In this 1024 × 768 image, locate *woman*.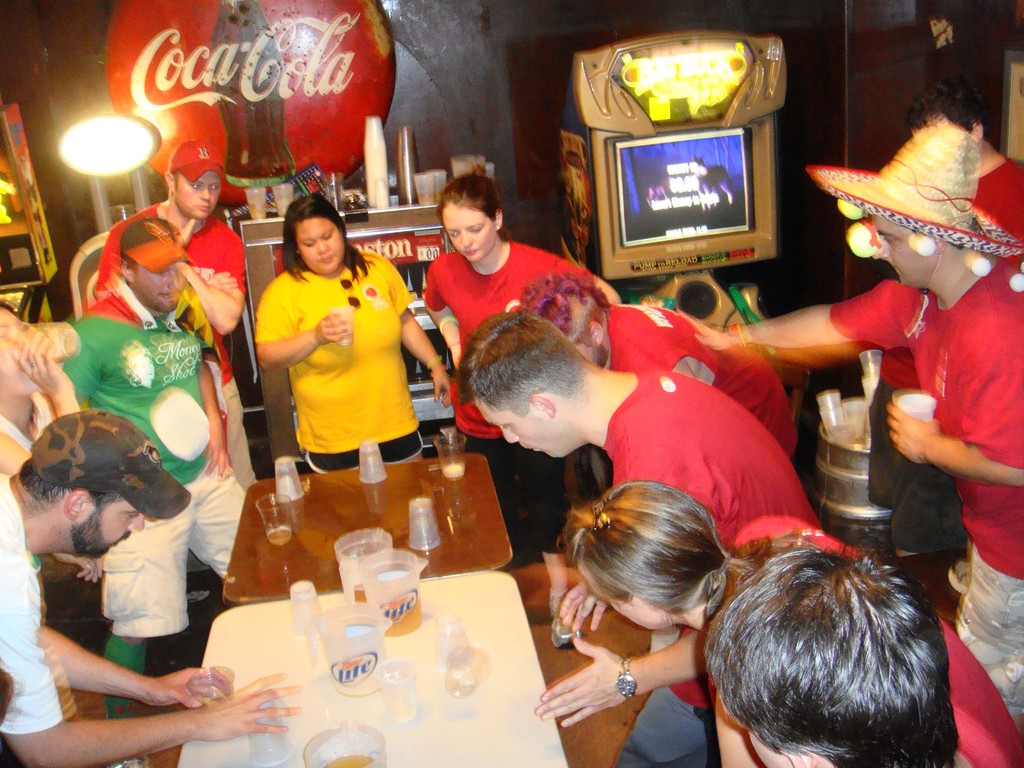
Bounding box: 241 185 436 512.
